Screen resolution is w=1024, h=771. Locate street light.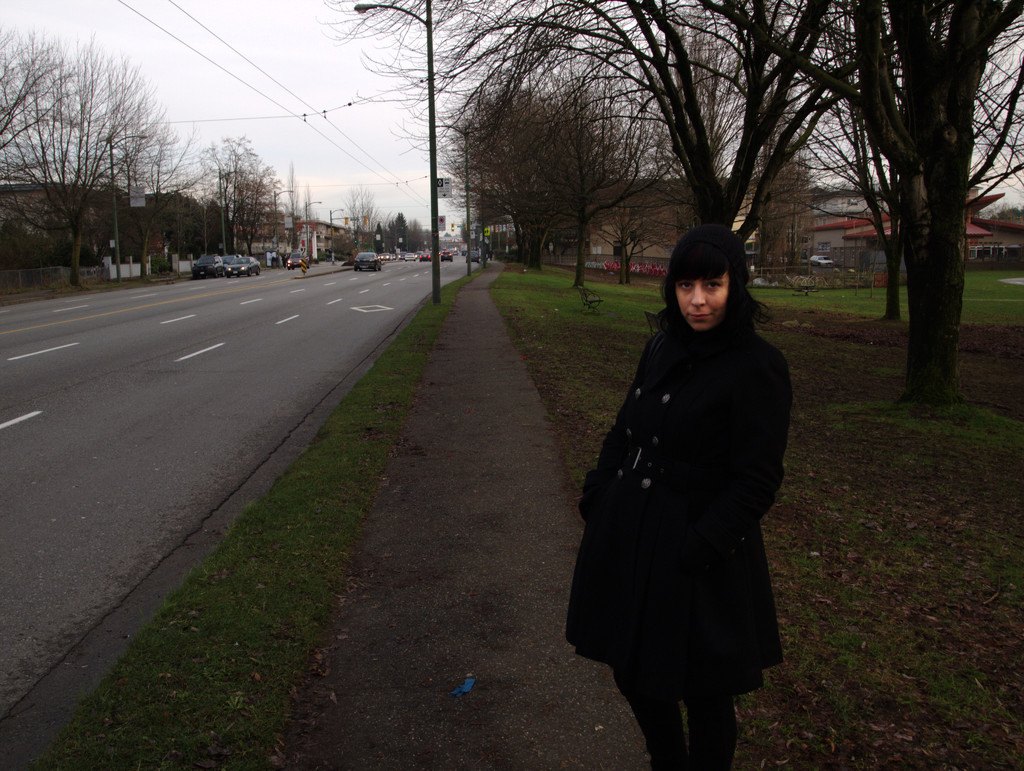
l=104, t=131, r=145, b=282.
